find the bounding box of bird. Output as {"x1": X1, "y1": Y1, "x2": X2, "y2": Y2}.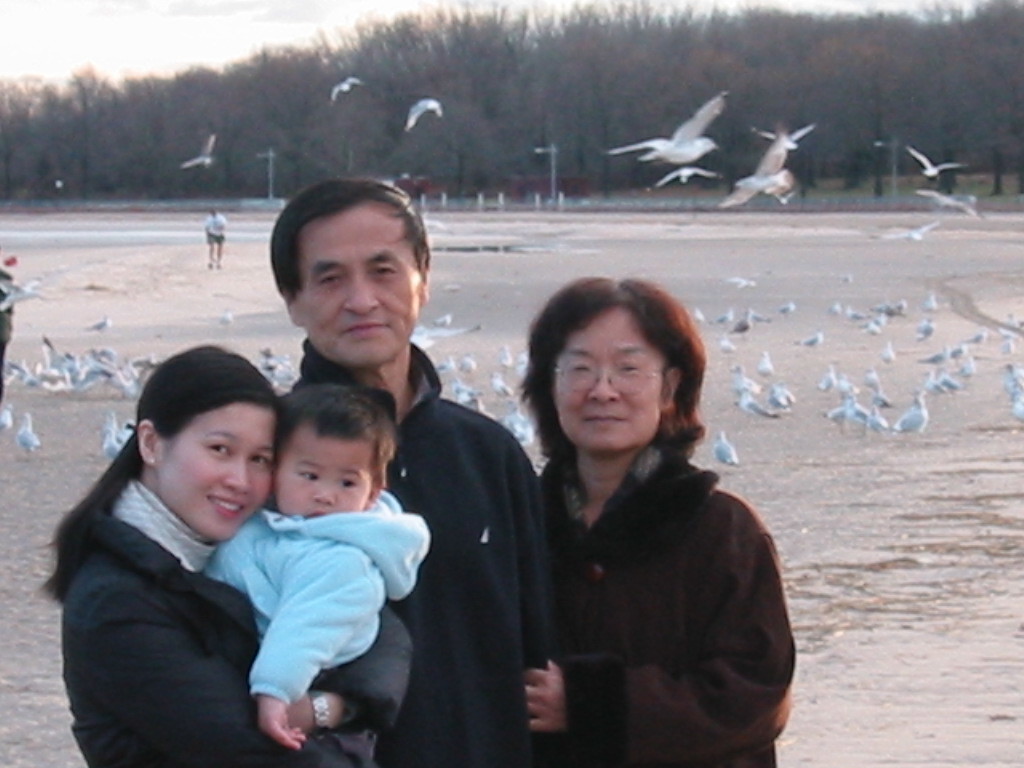
{"x1": 748, "y1": 130, "x2": 827, "y2": 155}.
